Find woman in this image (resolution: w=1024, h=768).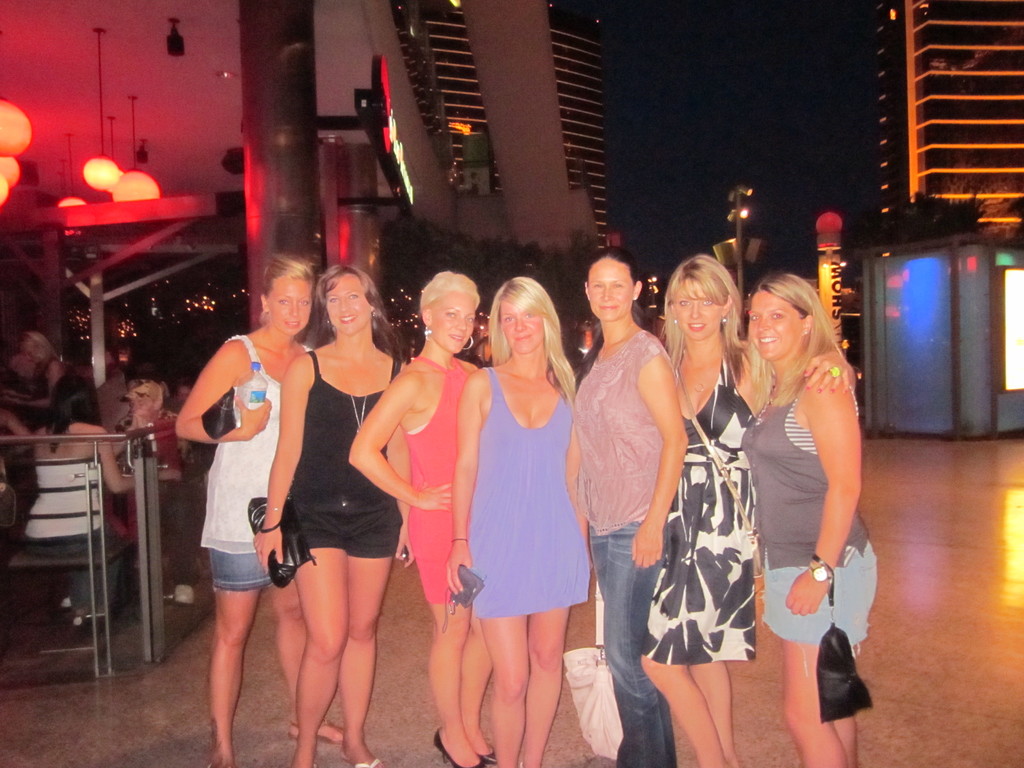
Rect(659, 254, 853, 767).
